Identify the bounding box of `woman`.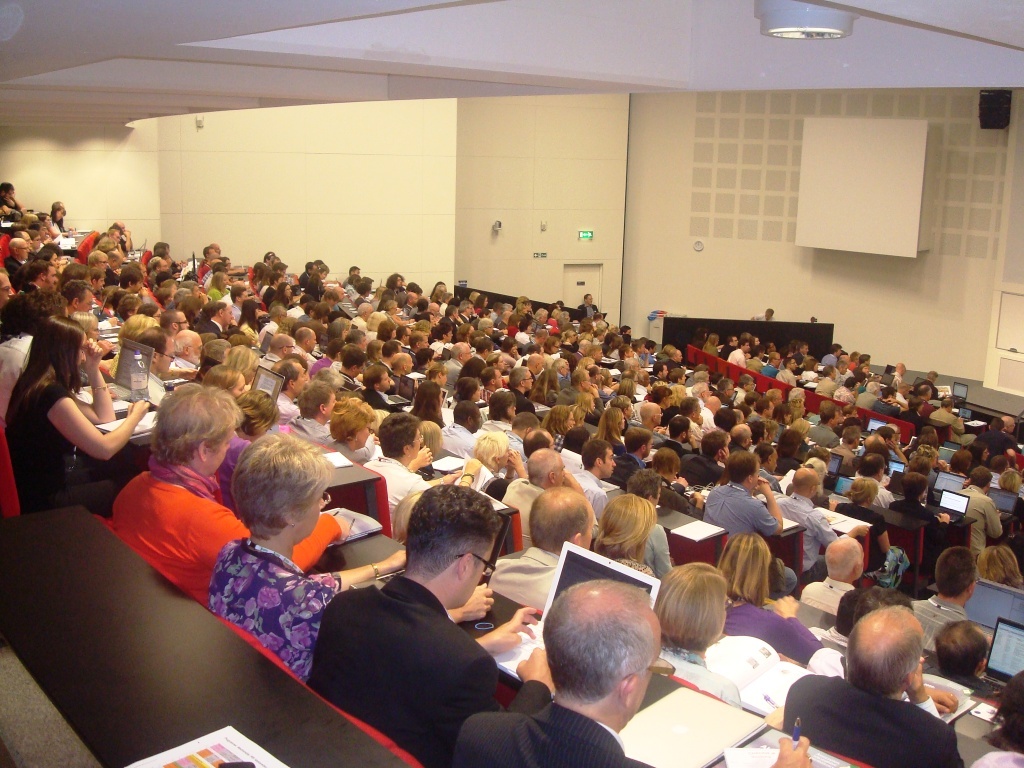
(x1=455, y1=352, x2=485, y2=387).
